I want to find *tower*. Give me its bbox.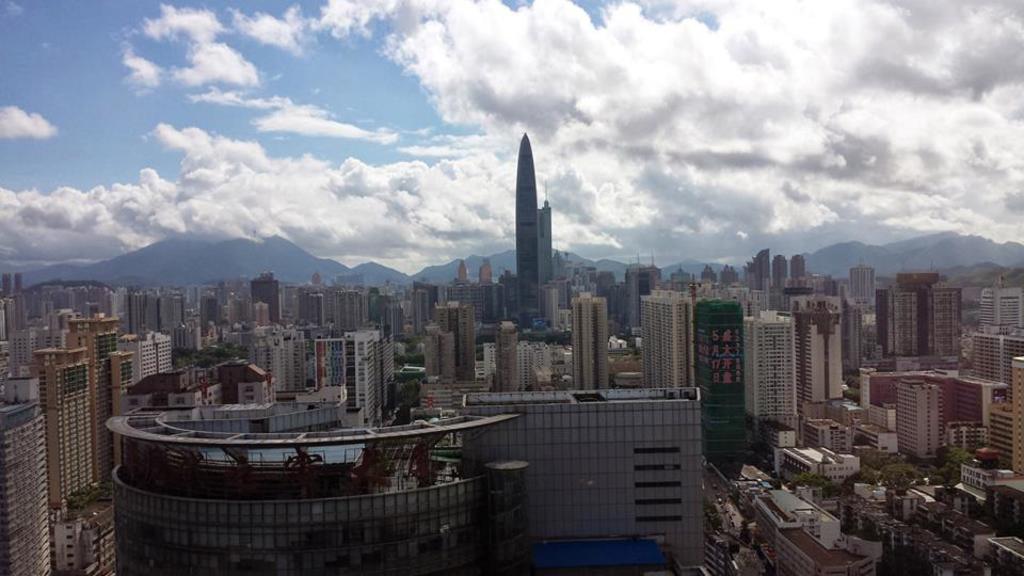
region(753, 250, 770, 287).
